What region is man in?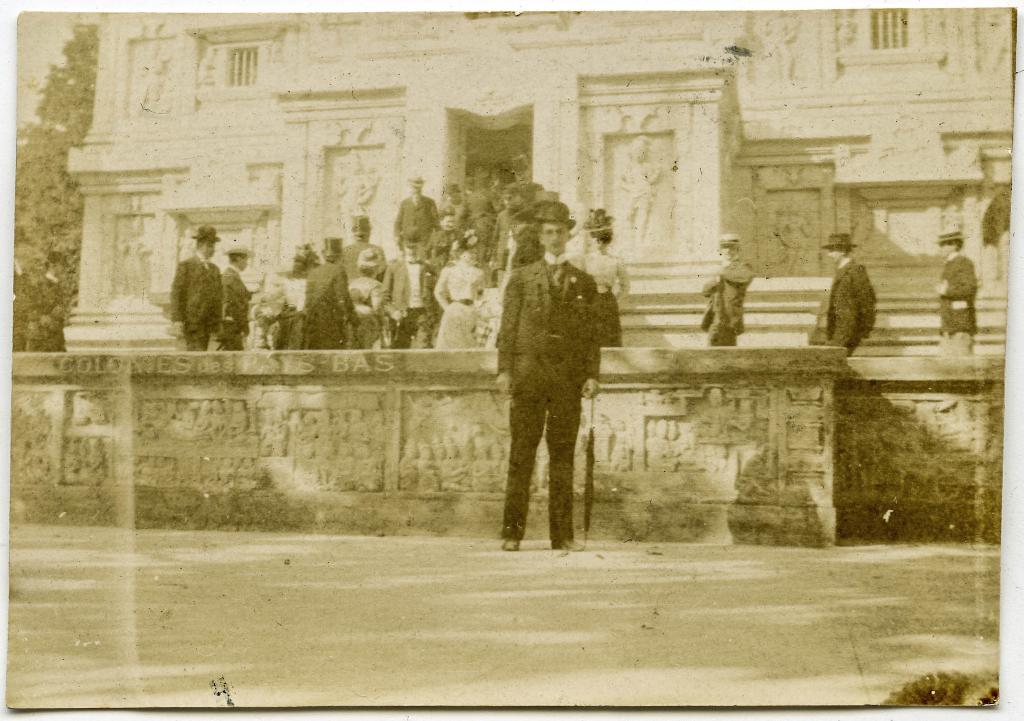
935 229 979 345.
